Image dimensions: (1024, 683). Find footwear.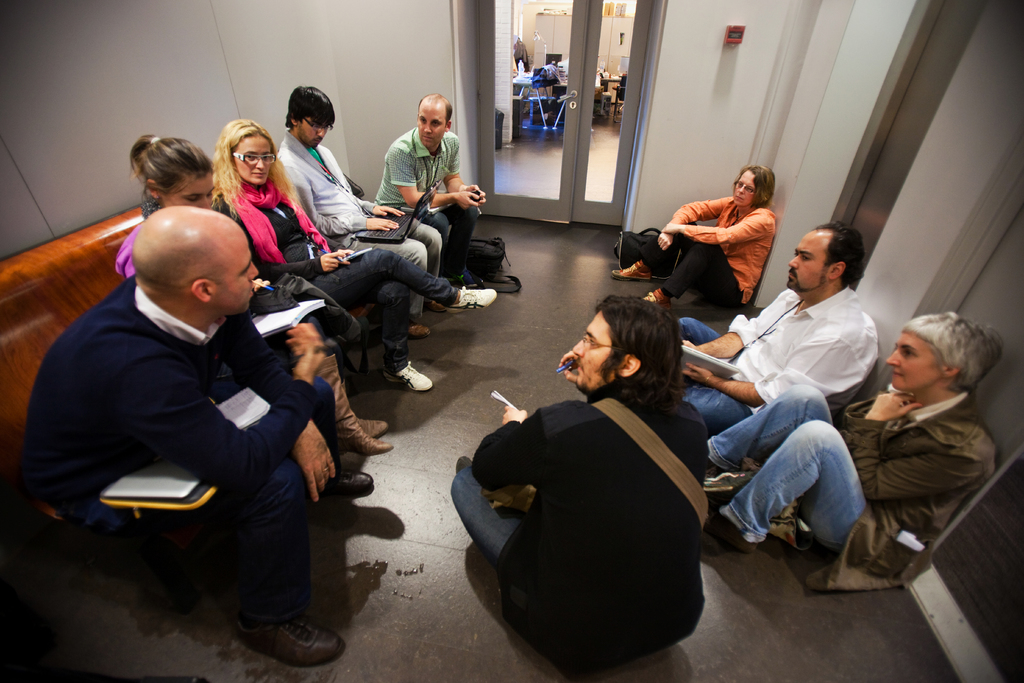
(left=609, top=260, right=654, bottom=280).
